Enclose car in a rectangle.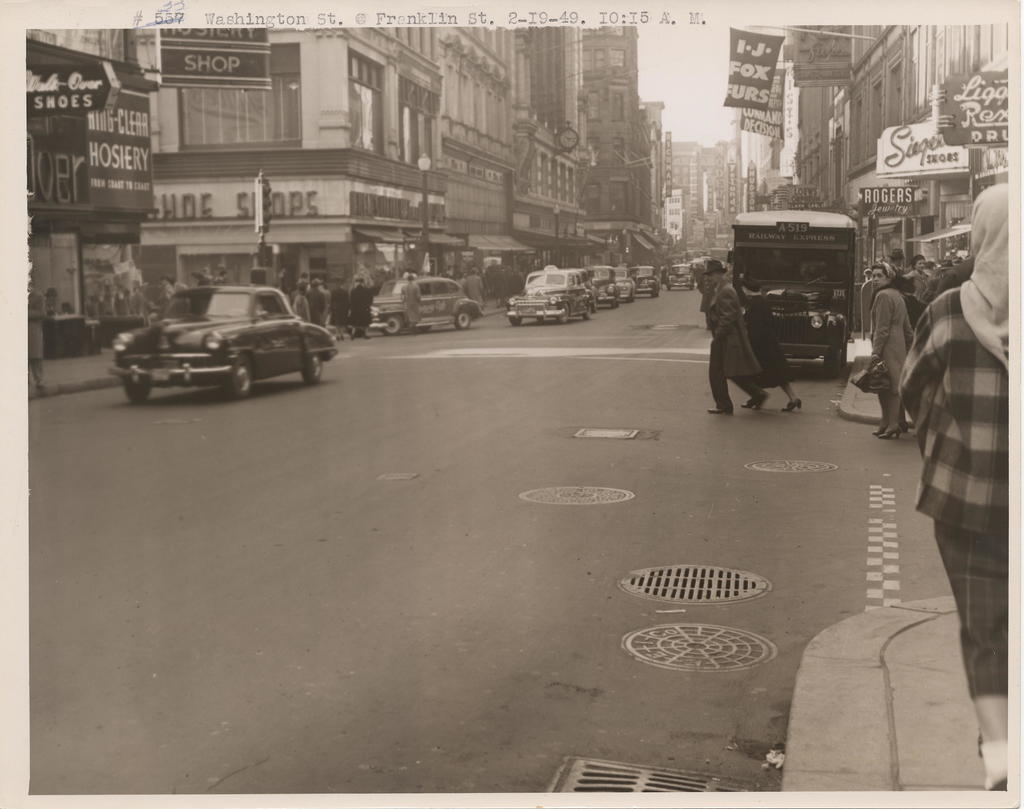
[621,268,641,301].
